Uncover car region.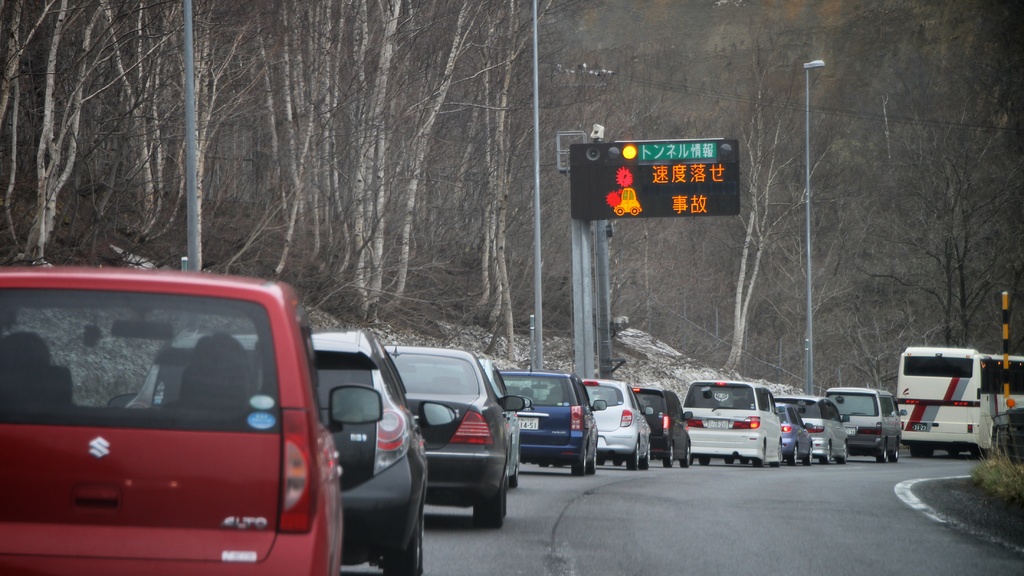
Uncovered: x1=3, y1=263, x2=385, y2=575.
